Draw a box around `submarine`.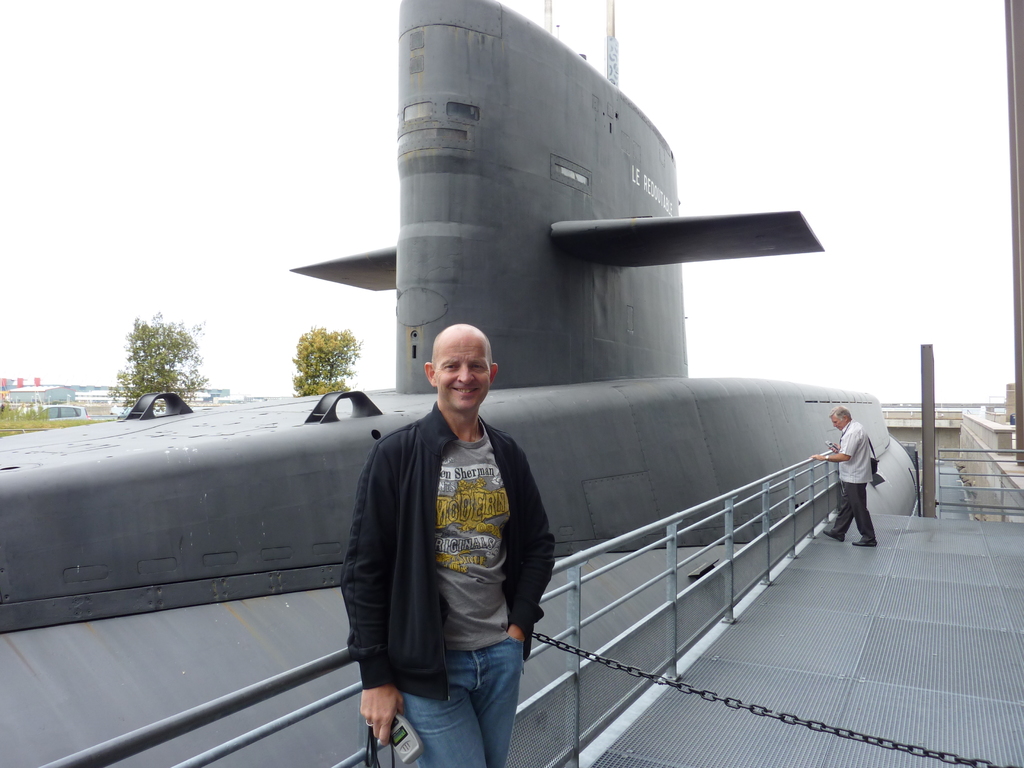
(0, 0, 926, 767).
